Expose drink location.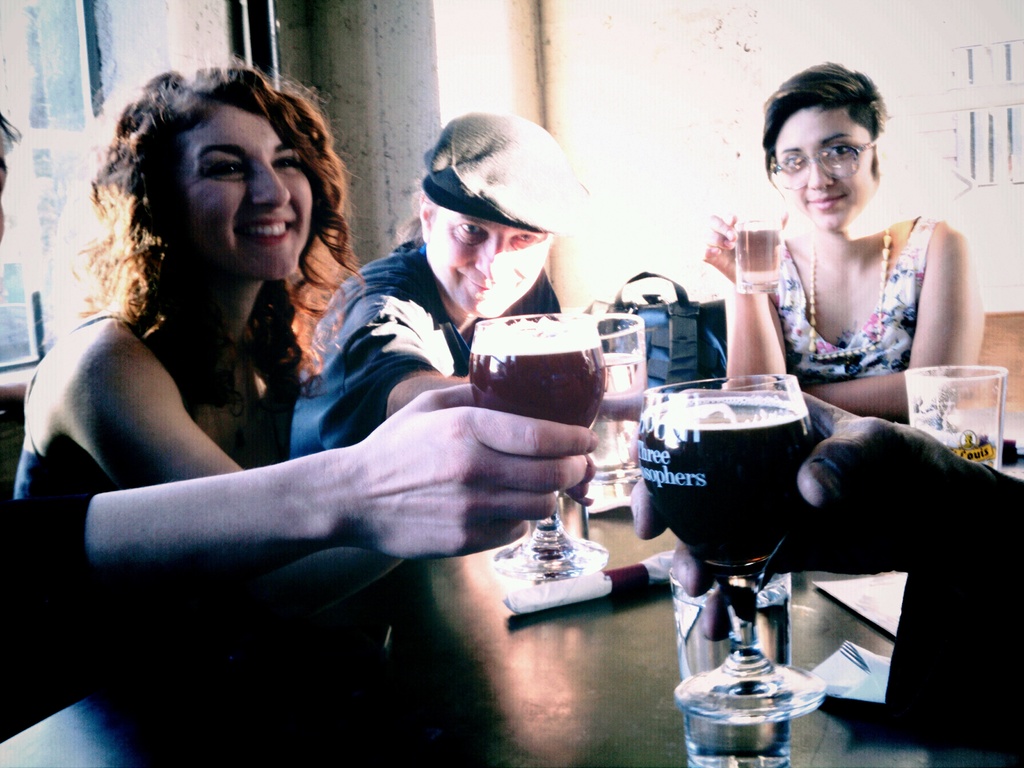
Exposed at rect(734, 227, 782, 286).
